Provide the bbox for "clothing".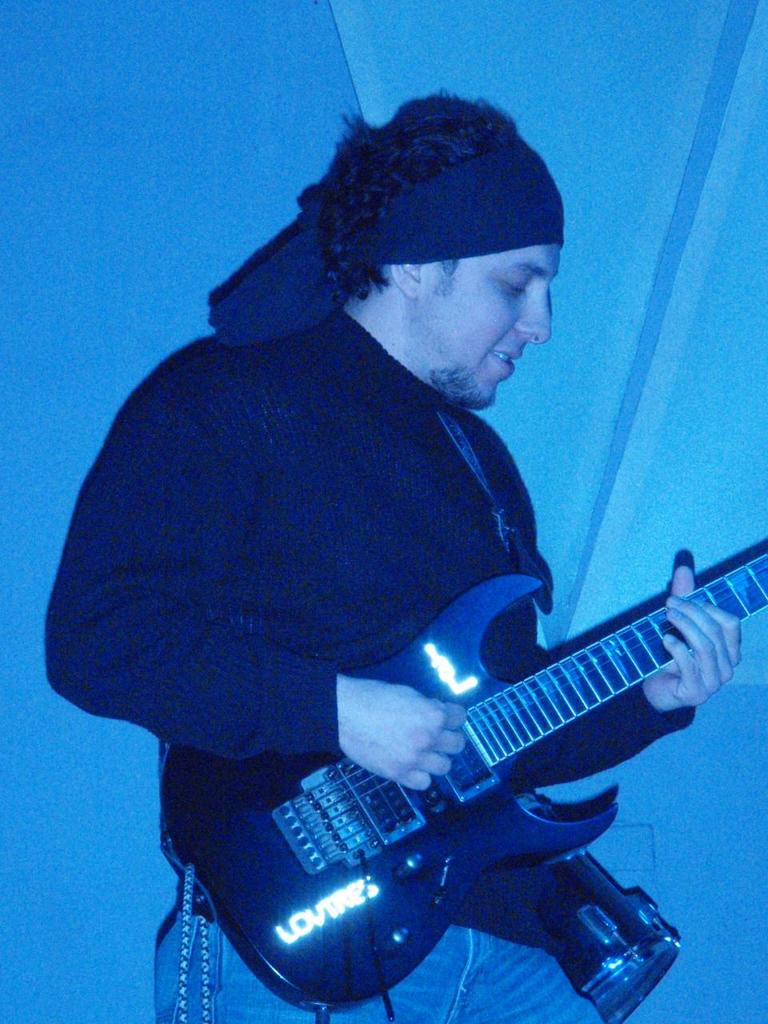
(x1=73, y1=205, x2=627, y2=830).
